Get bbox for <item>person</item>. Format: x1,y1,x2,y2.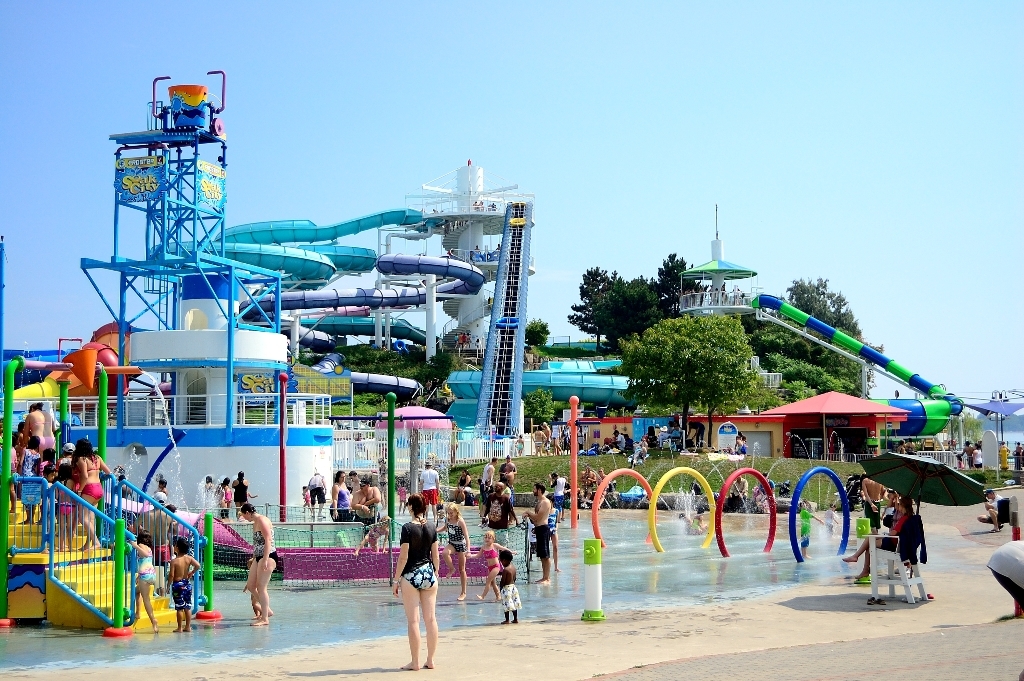
302,485,311,513.
